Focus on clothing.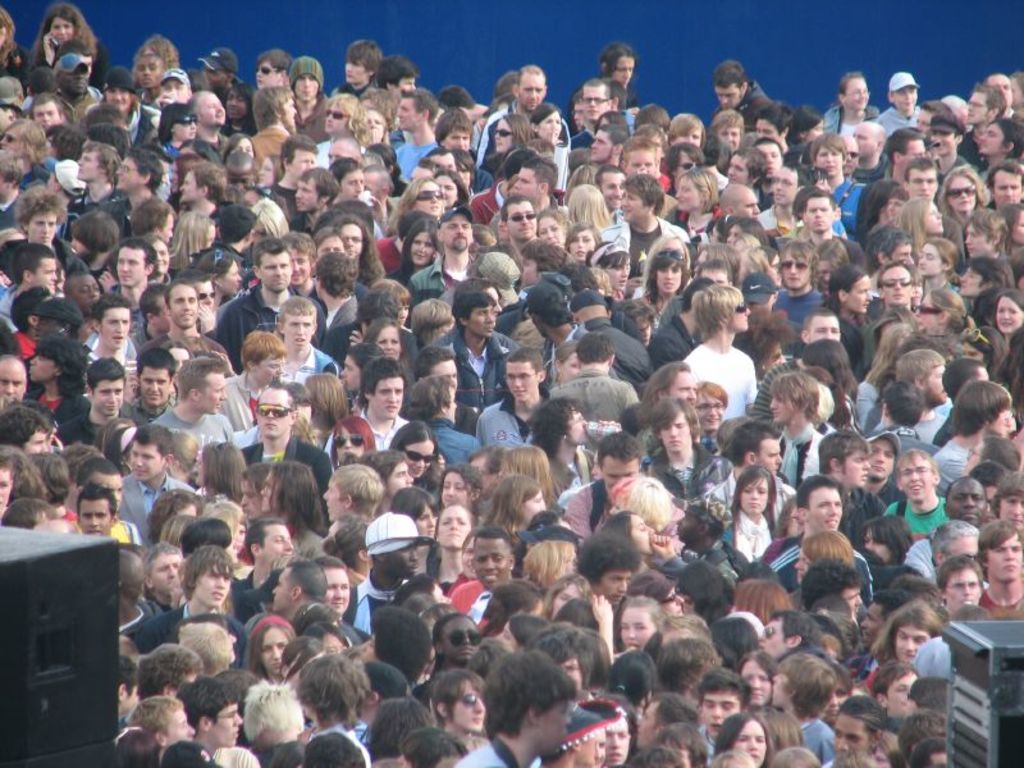
Focused at [x1=280, y1=521, x2=325, y2=567].
